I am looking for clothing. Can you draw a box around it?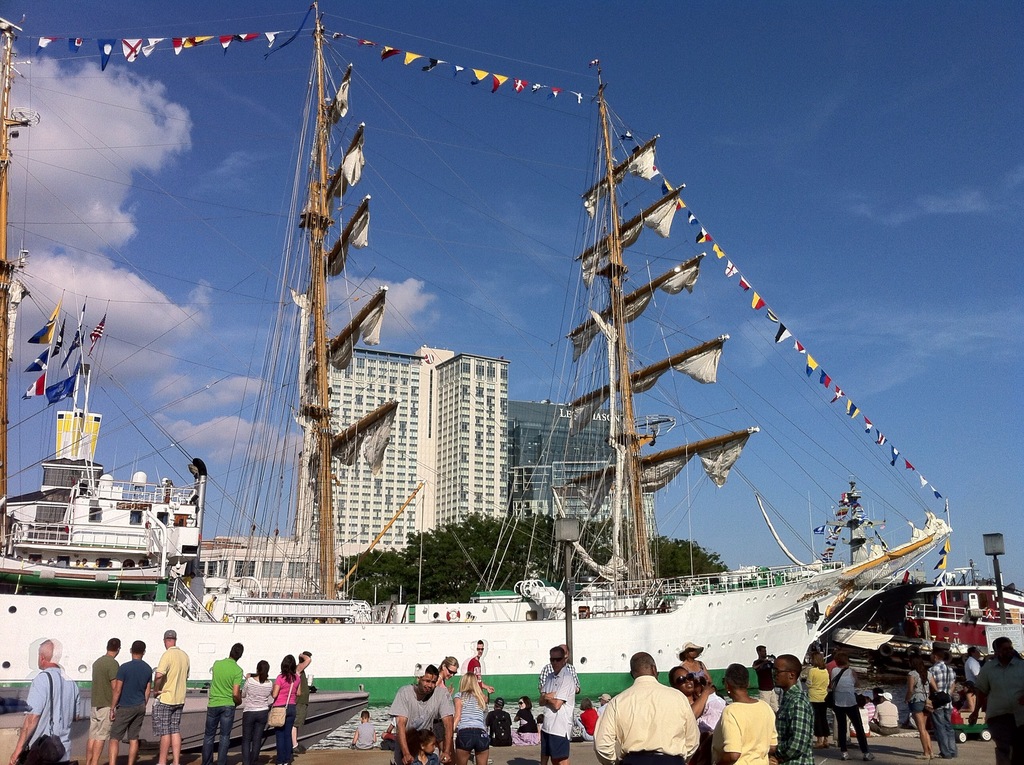
Sure, the bounding box is bbox=[872, 705, 902, 736].
